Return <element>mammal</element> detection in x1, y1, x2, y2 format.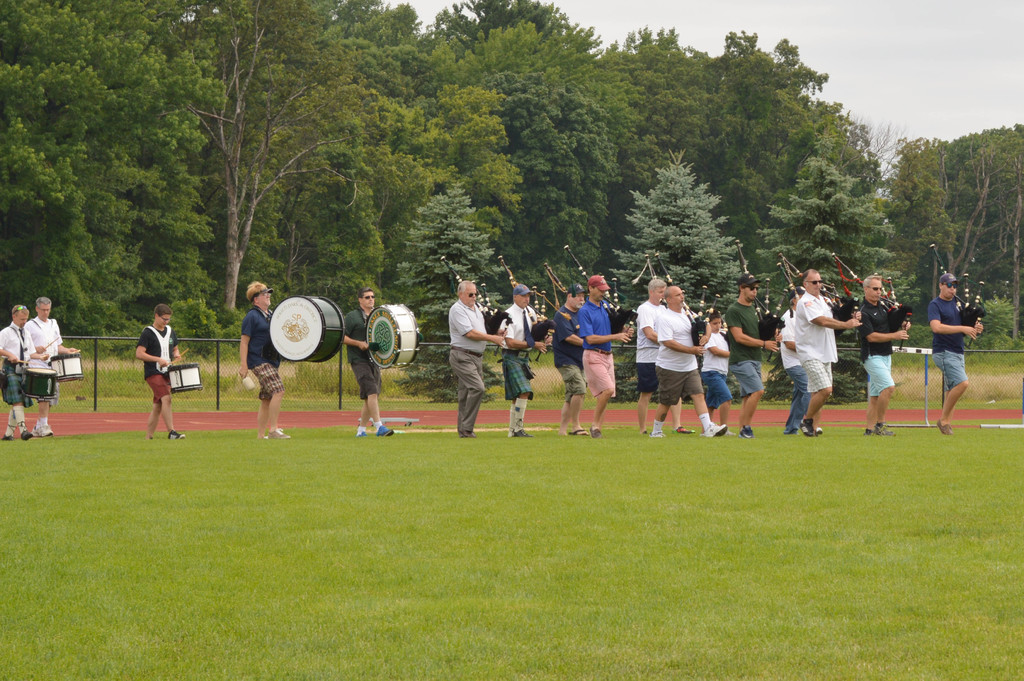
781, 284, 806, 436.
